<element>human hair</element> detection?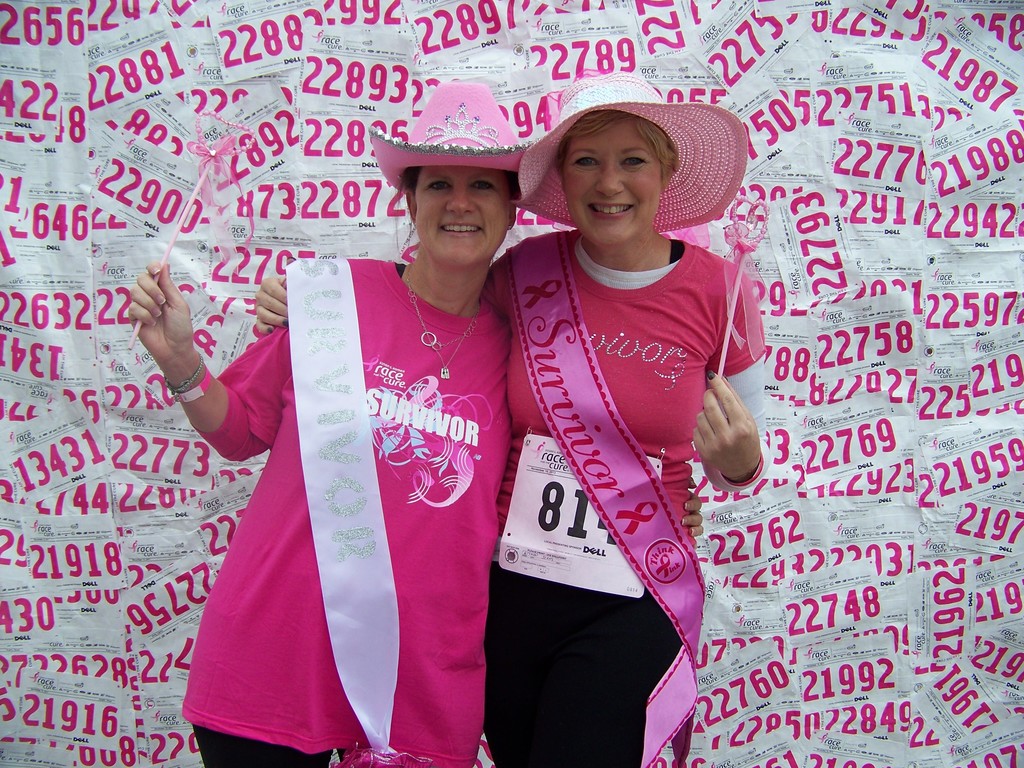
(x1=399, y1=170, x2=518, y2=211)
